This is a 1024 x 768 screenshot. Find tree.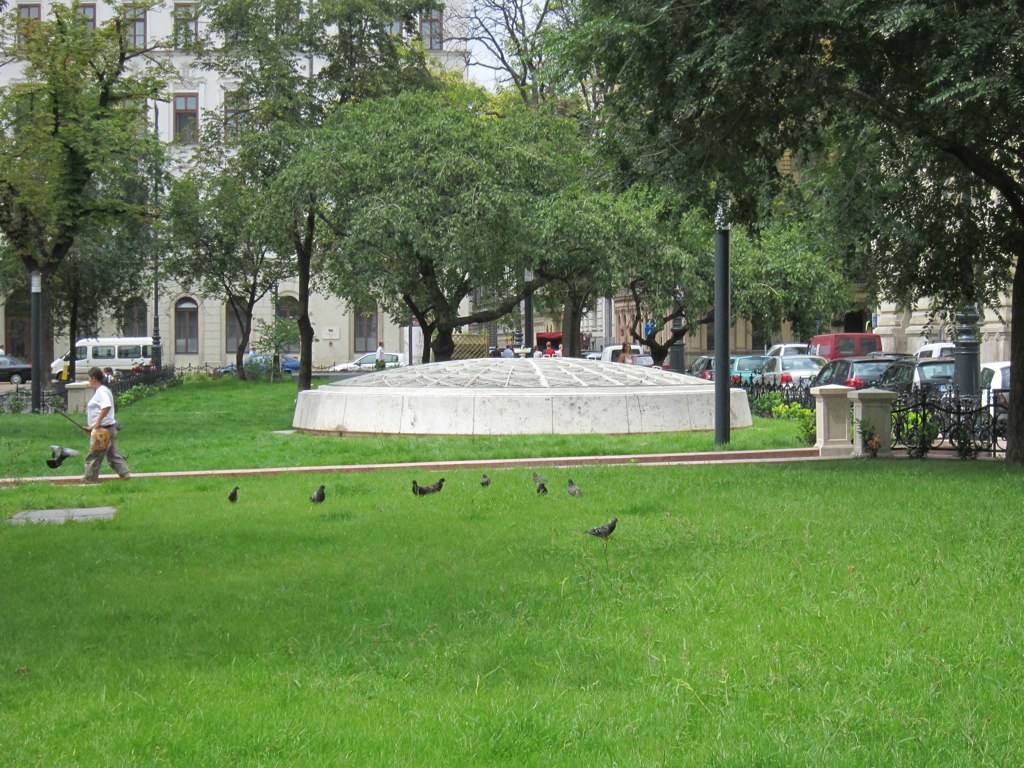
Bounding box: x1=811, y1=2, x2=1023, y2=472.
